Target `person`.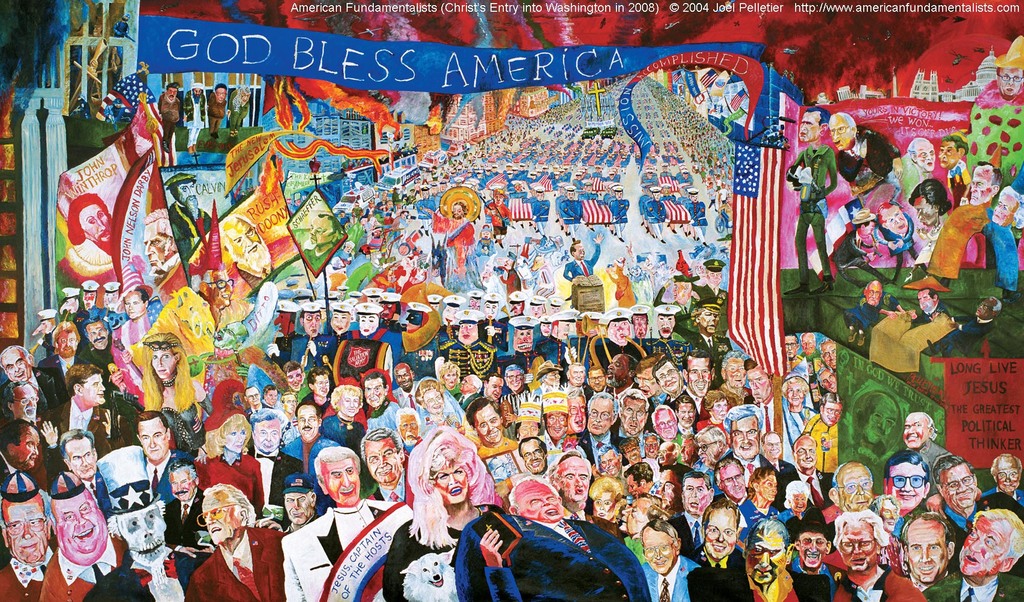
Target region: detection(677, 473, 721, 556).
